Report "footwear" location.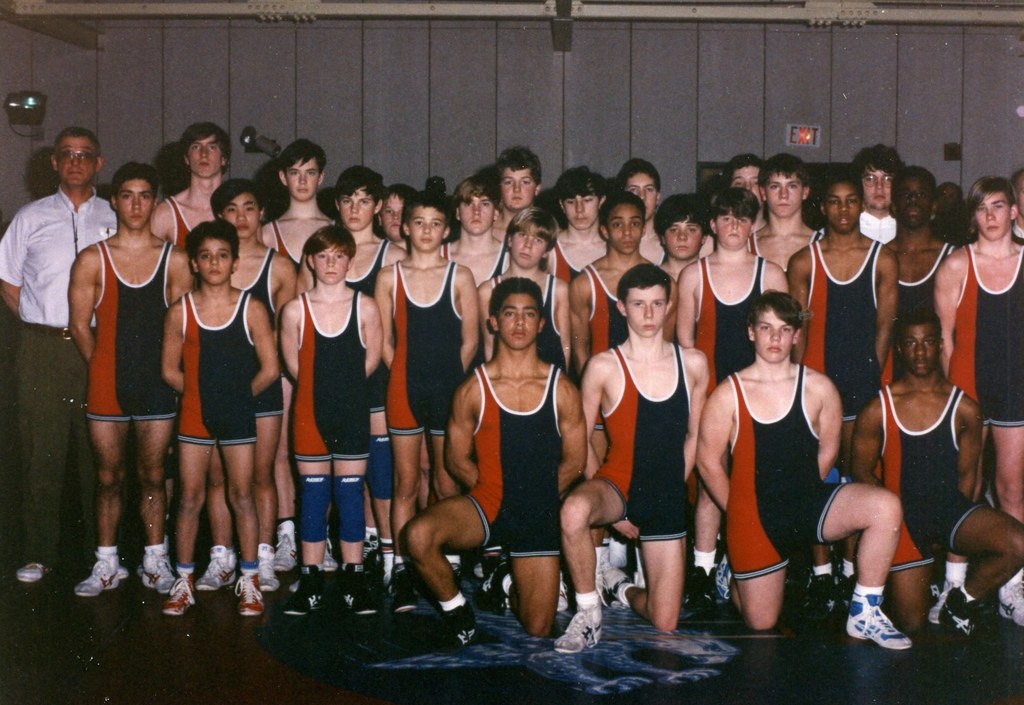
Report: (830, 572, 858, 611).
